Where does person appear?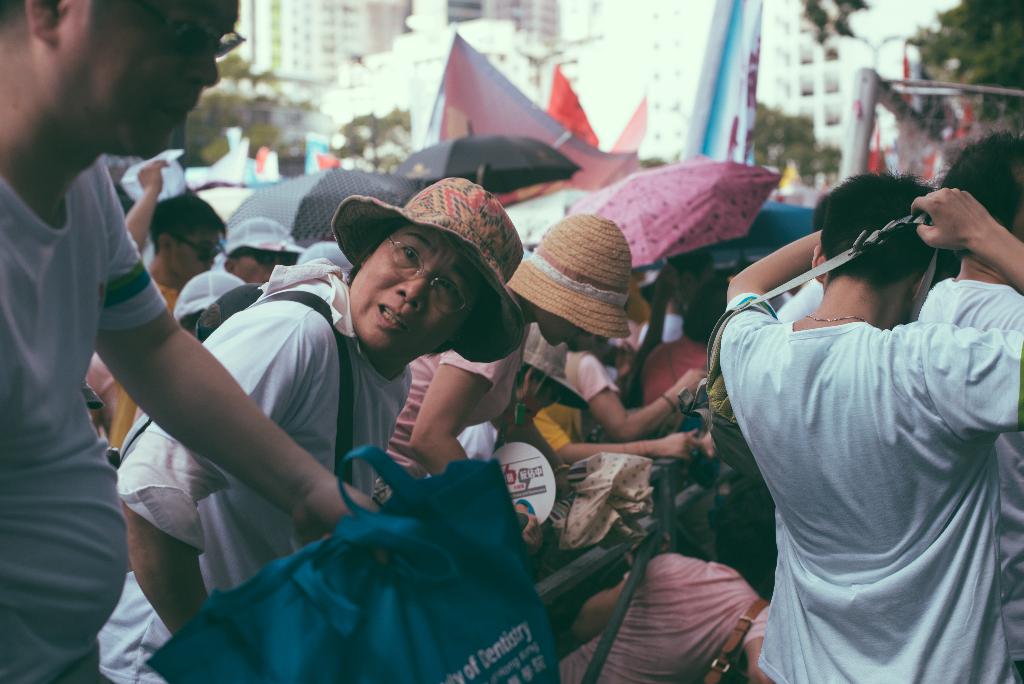
Appears at bbox=(172, 211, 303, 346).
